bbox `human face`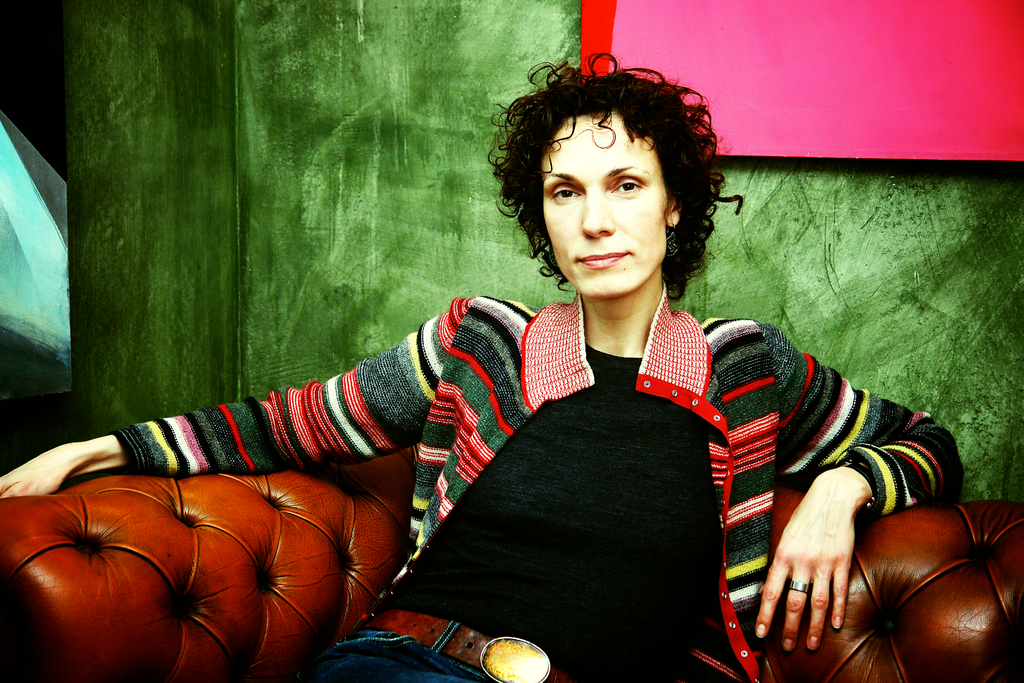
l=543, t=120, r=665, b=293
